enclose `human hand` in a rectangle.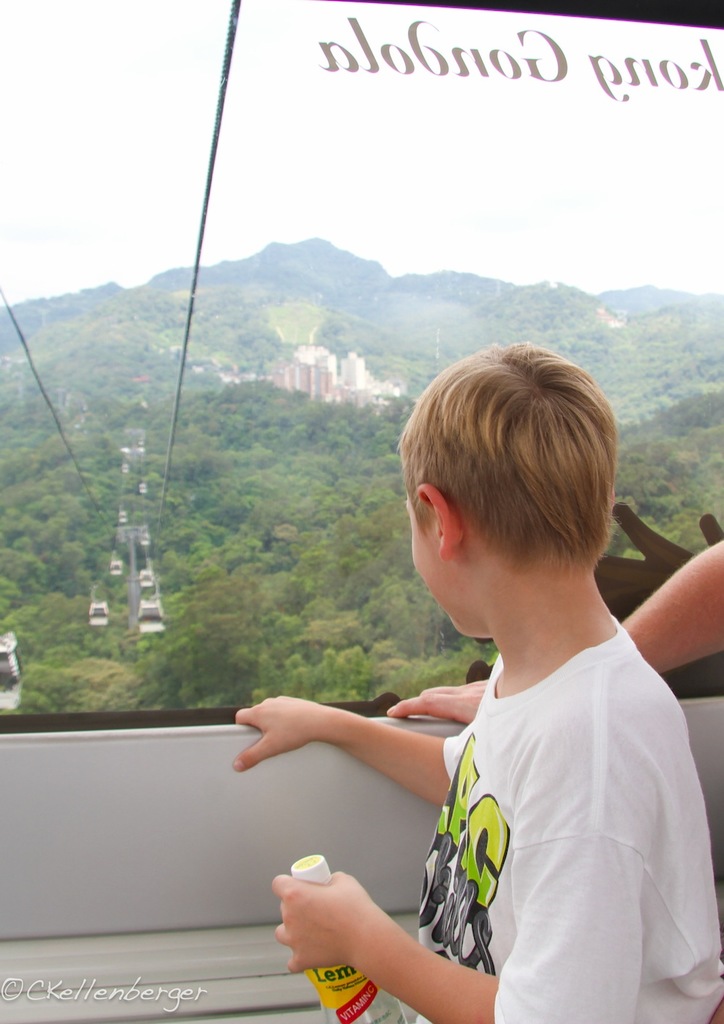
bbox(230, 691, 331, 775).
